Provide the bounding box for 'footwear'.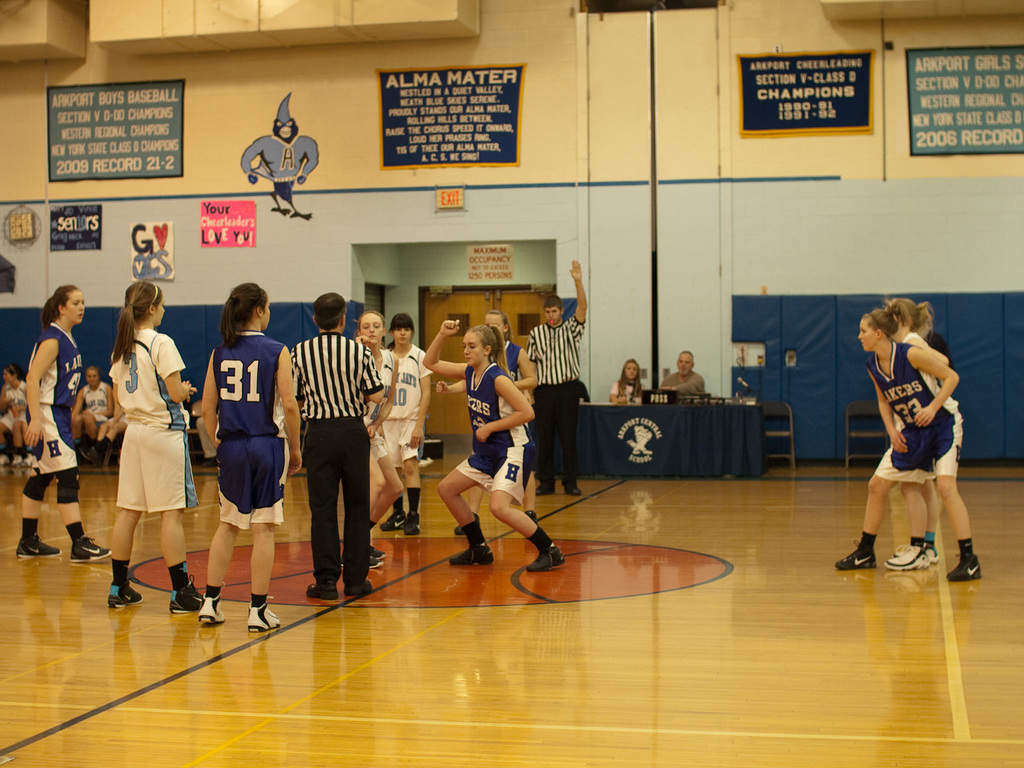
{"x1": 369, "y1": 537, "x2": 383, "y2": 560}.
